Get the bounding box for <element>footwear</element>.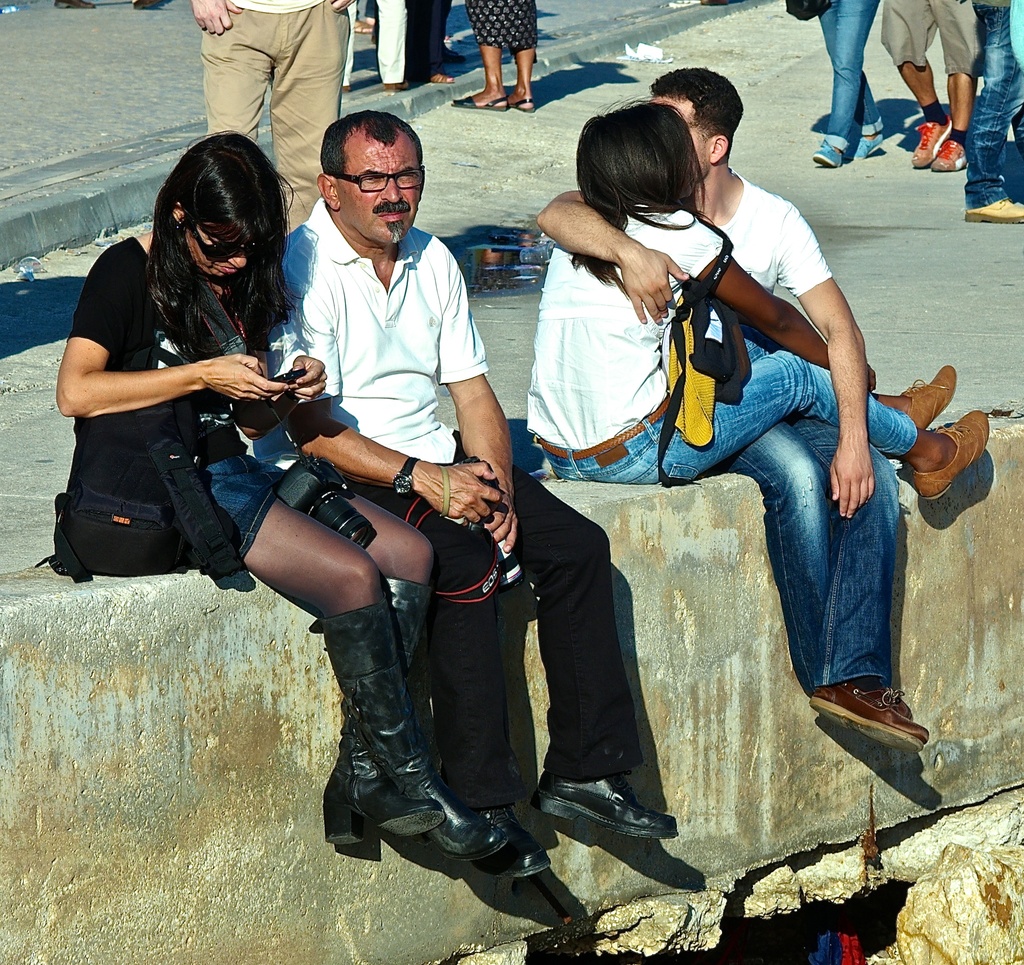
965,198,1023,222.
